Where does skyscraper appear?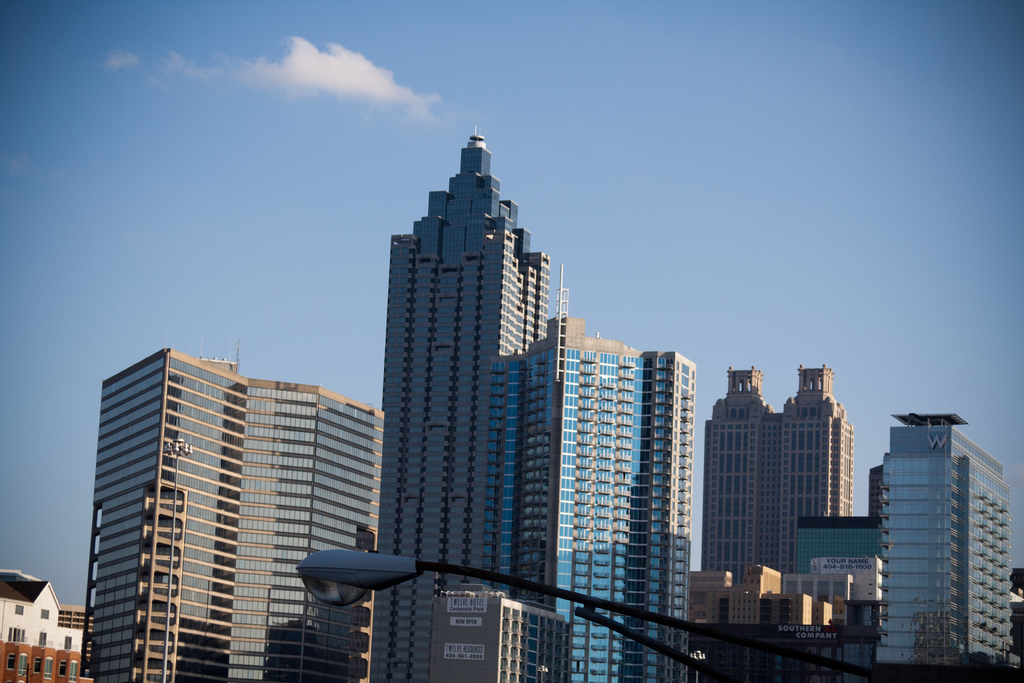
Appears at x1=773, y1=359, x2=863, y2=677.
